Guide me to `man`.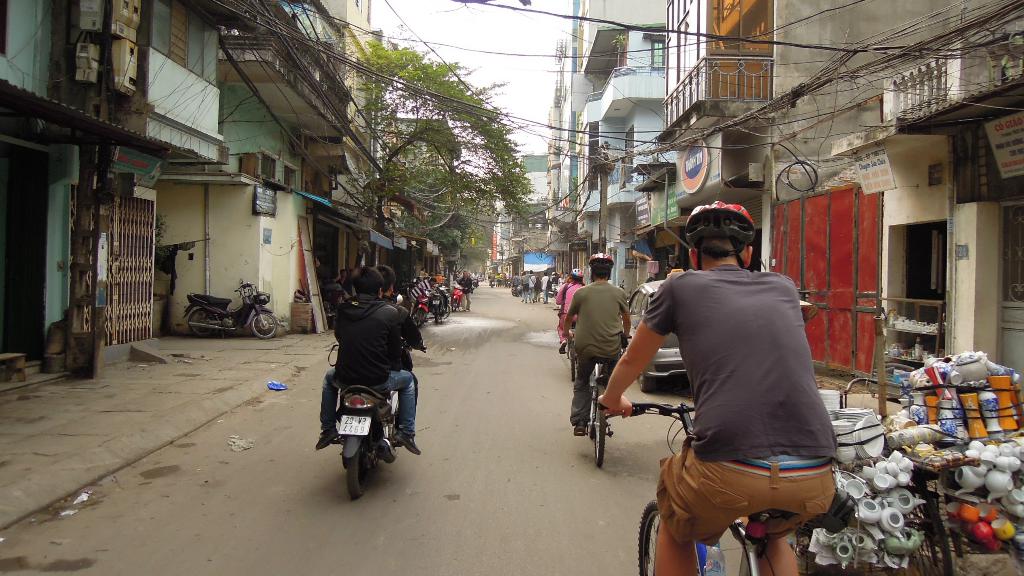
Guidance: rect(317, 267, 423, 453).
